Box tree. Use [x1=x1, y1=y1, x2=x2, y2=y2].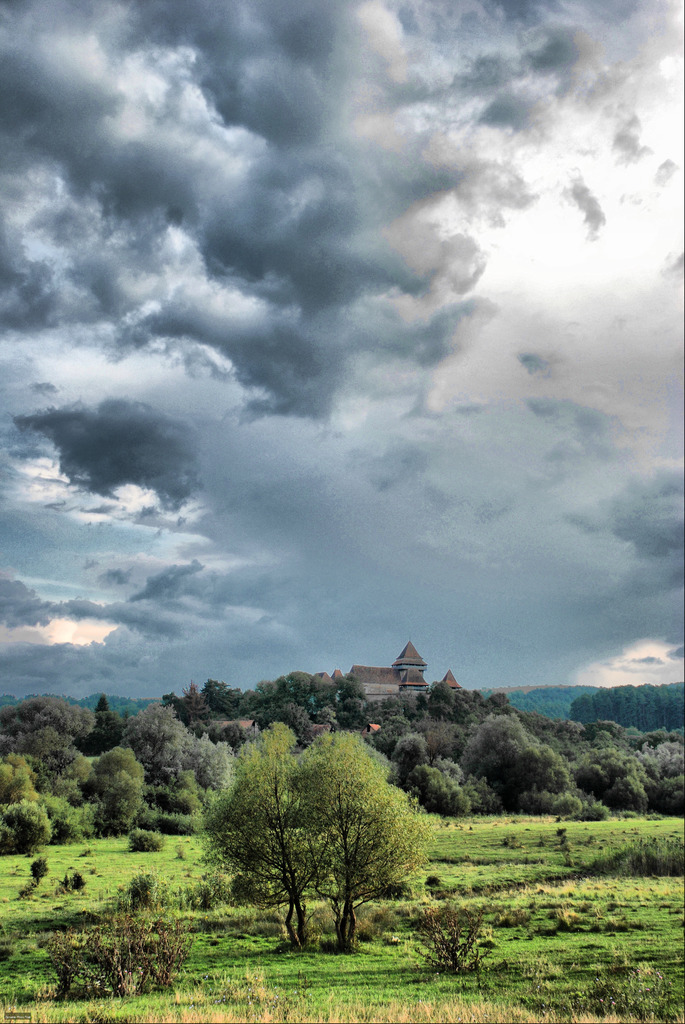
[x1=291, y1=726, x2=431, y2=948].
